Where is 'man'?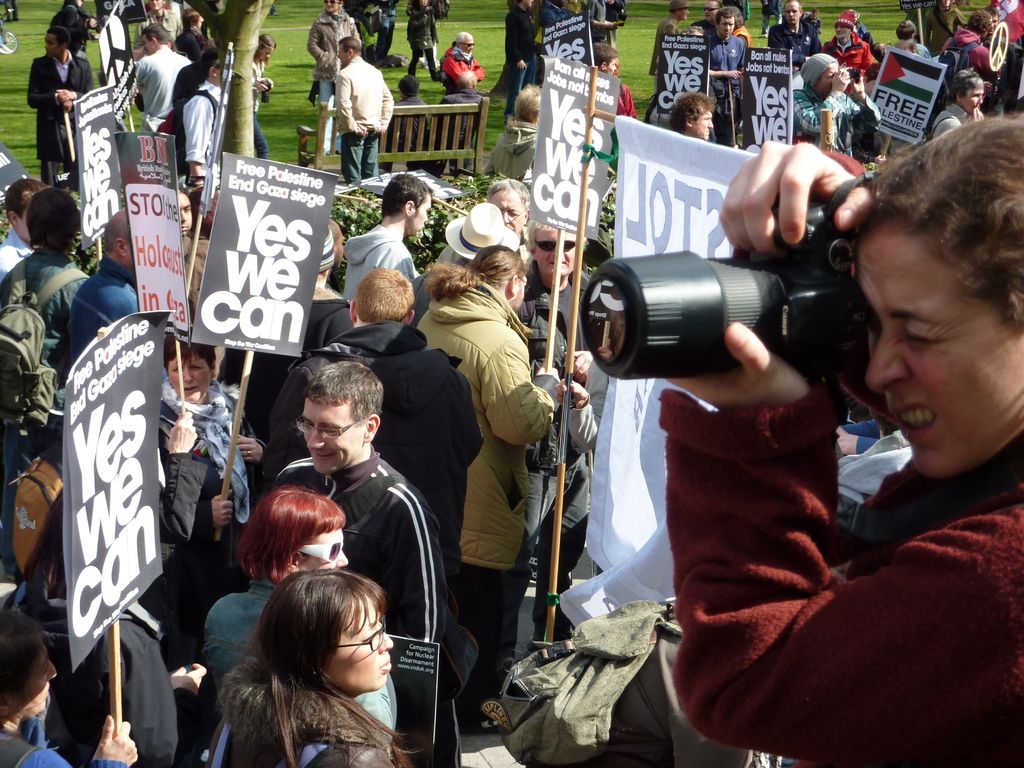
<bbox>787, 49, 888, 166</bbox>.
